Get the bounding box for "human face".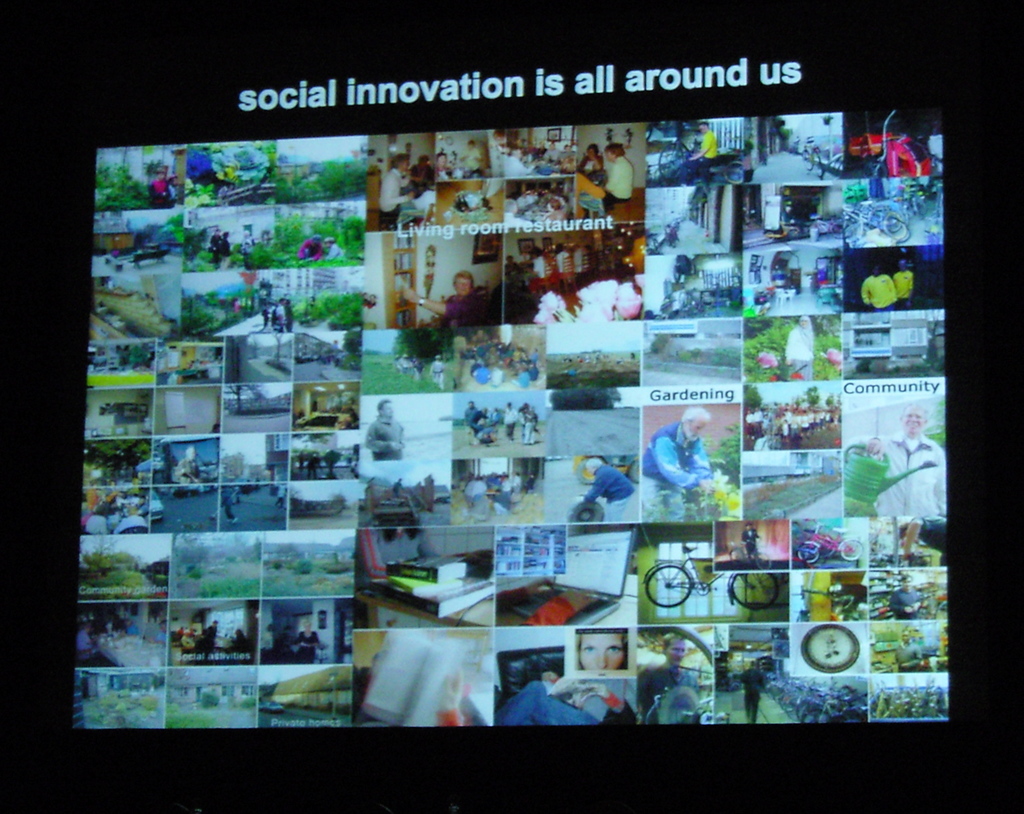
(x1=436, y1=152, x2=447, y2=165).
